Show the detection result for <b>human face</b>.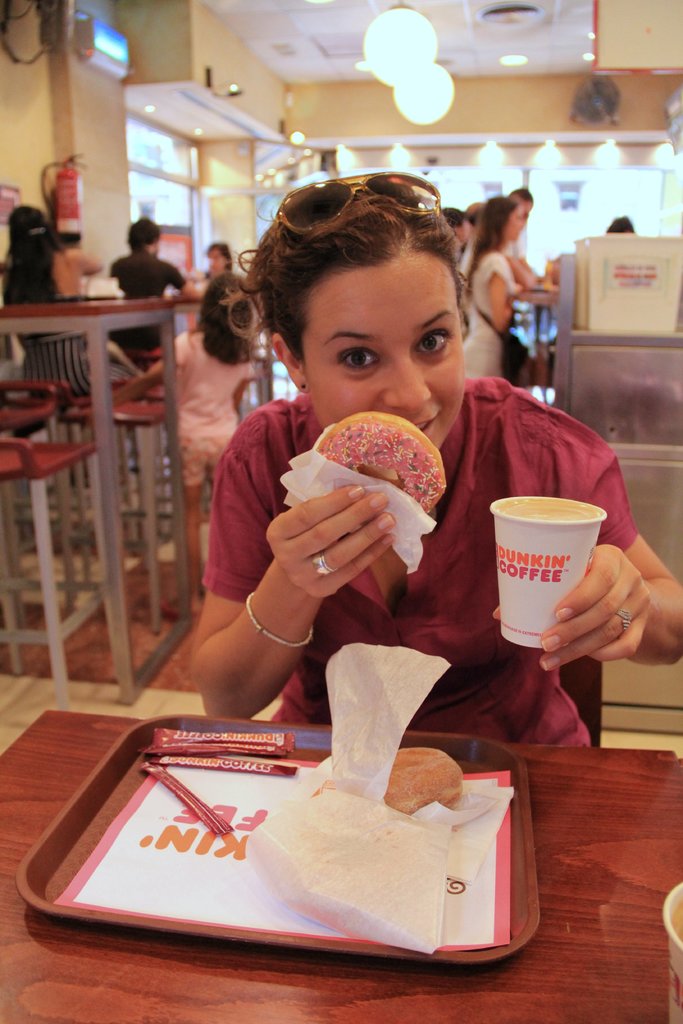
506 205 525 247.
